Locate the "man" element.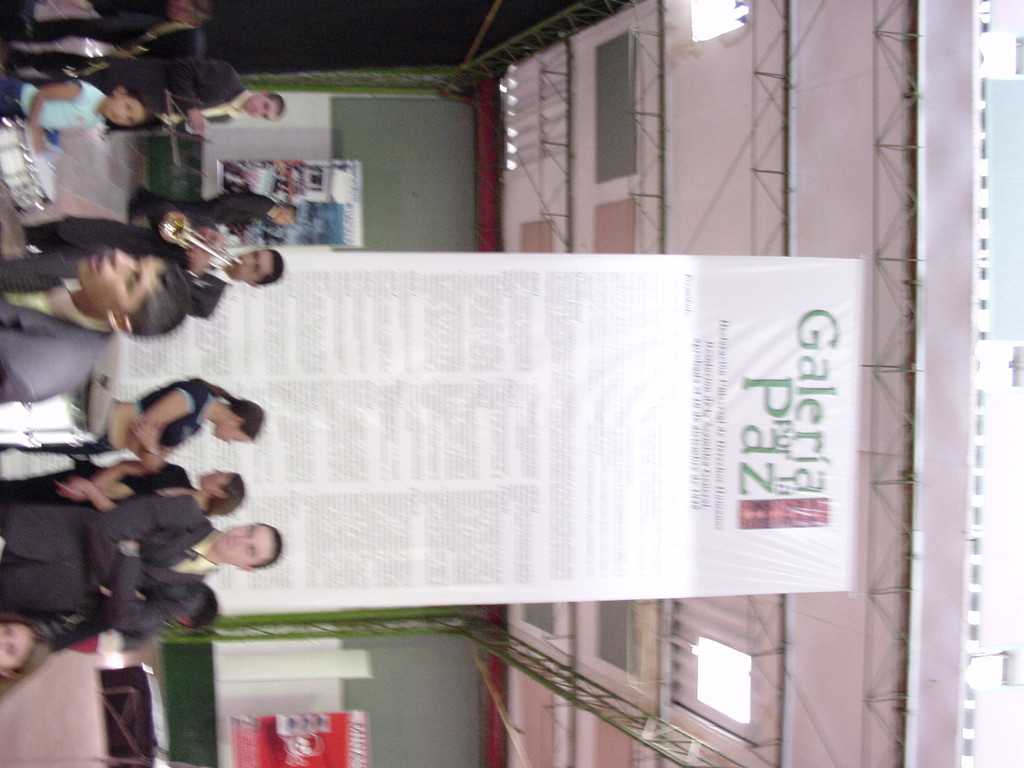
Element bbox: (0, 490, 284, 643).
